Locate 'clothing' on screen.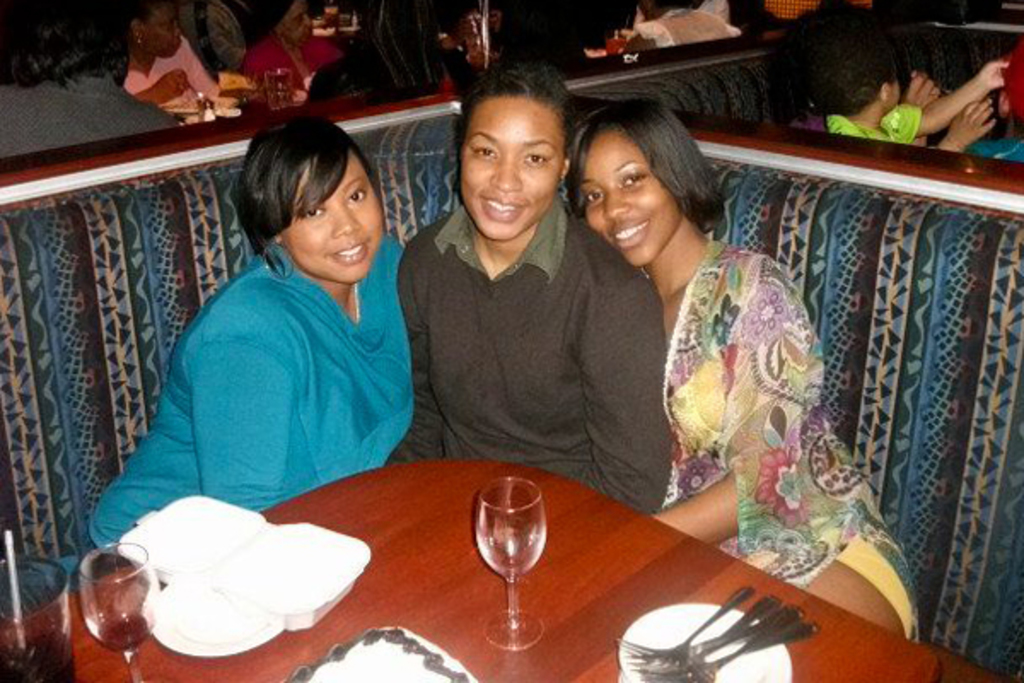
On screen at BBox(119, 39, 195, 120).
